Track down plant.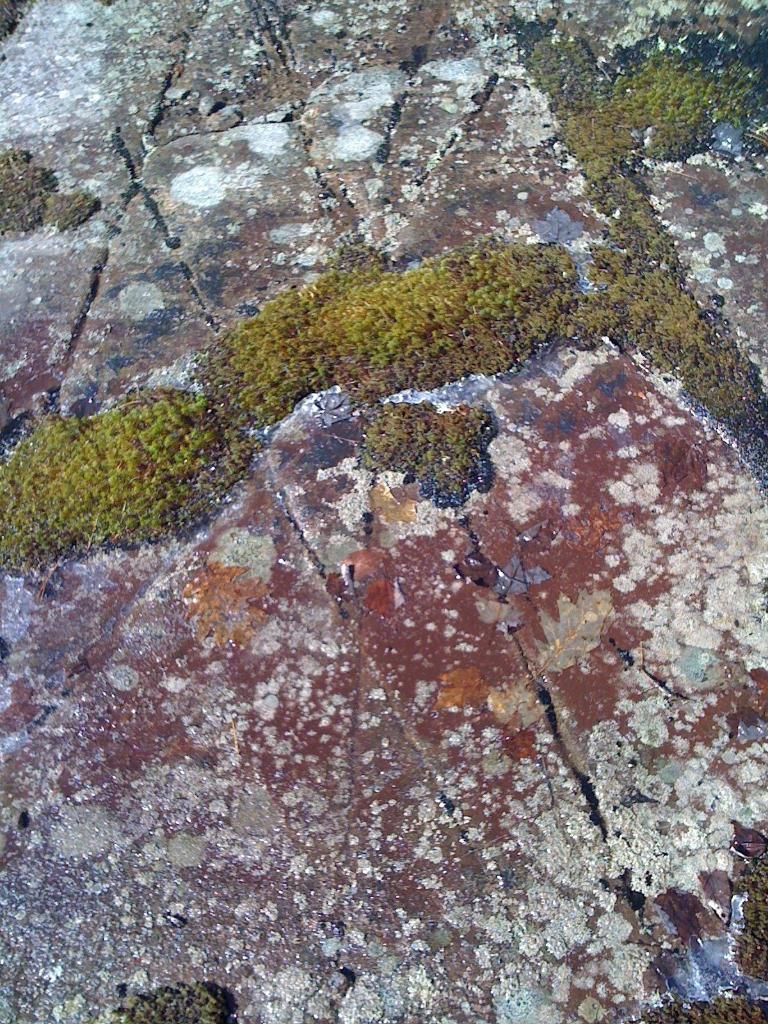
Tracked to select_region(357, 403, 502, 525).
